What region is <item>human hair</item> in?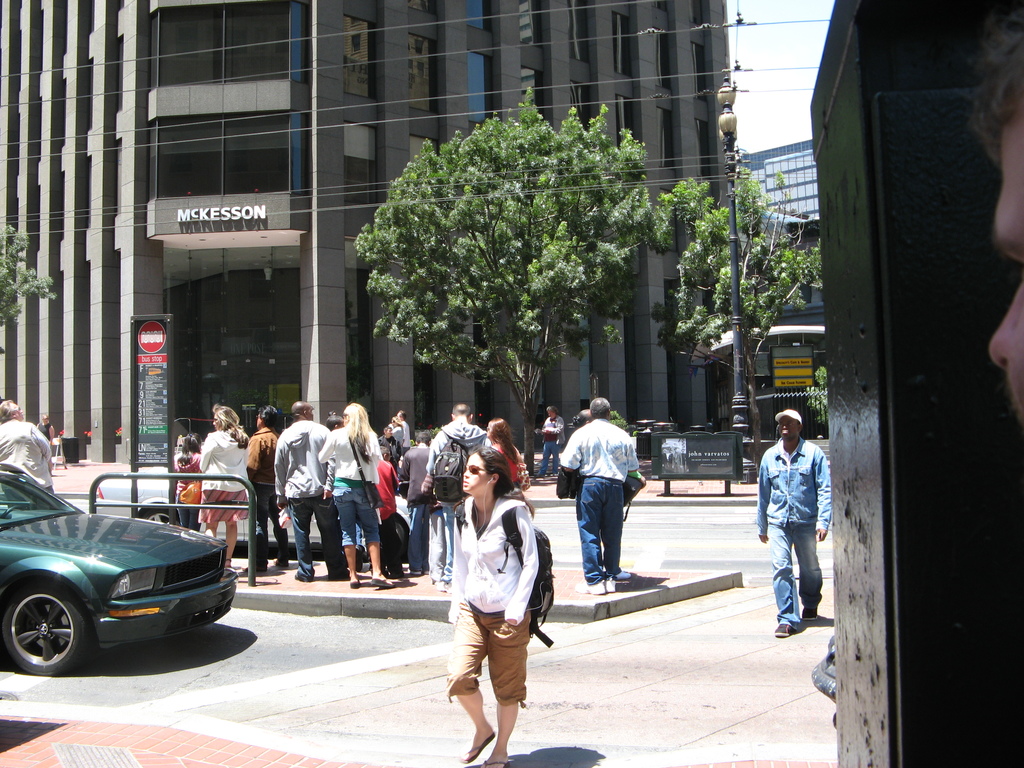
(x1=0, y1=397, x2=14, y2=420).
